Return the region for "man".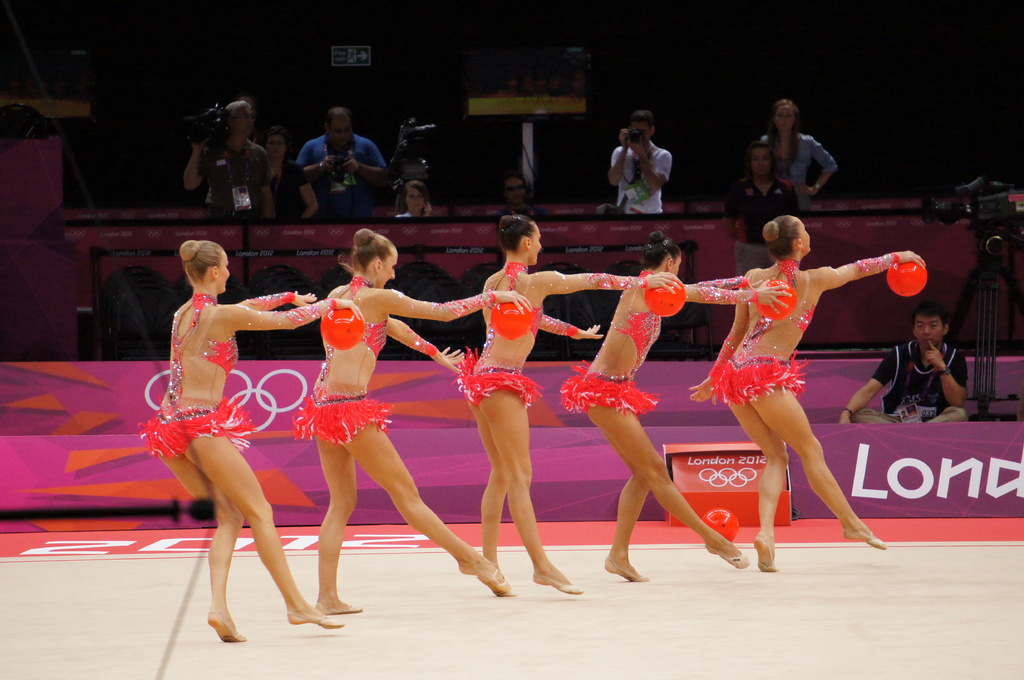
bbox(613, 113, 691, 210).
